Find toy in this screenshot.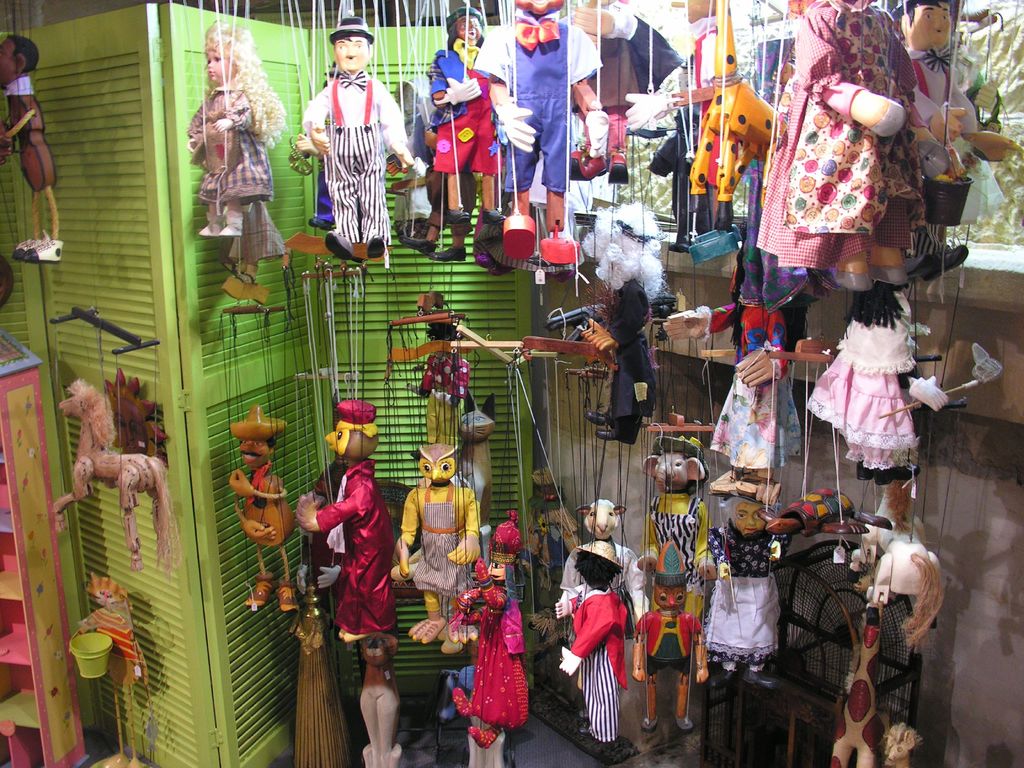
The bounding box for toy is crop(390, 442, 481, 643).
